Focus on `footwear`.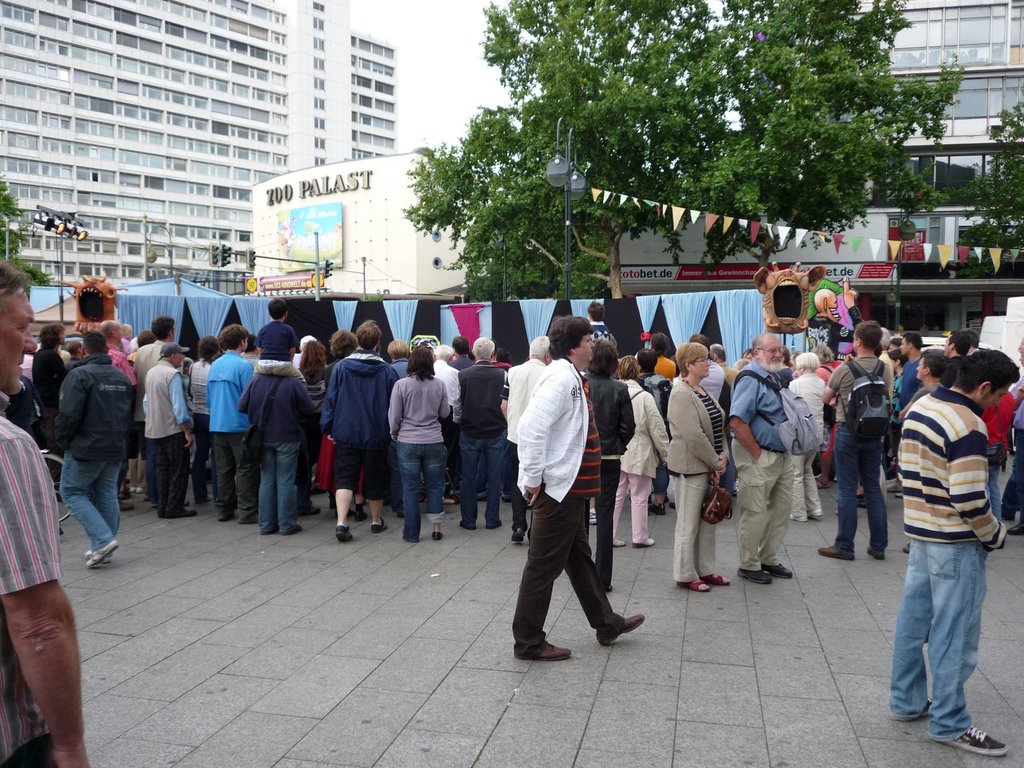
Focused at (819,542,855,558).
